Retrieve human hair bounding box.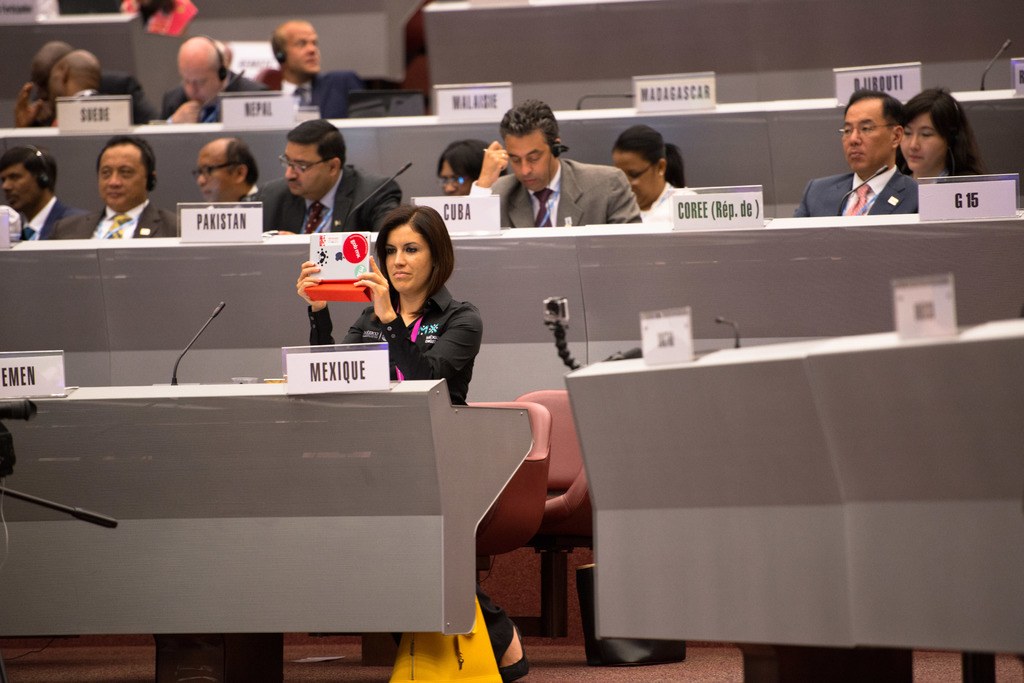
Bounding box: [x1=901, y1=93, x2=981, y2=194].
